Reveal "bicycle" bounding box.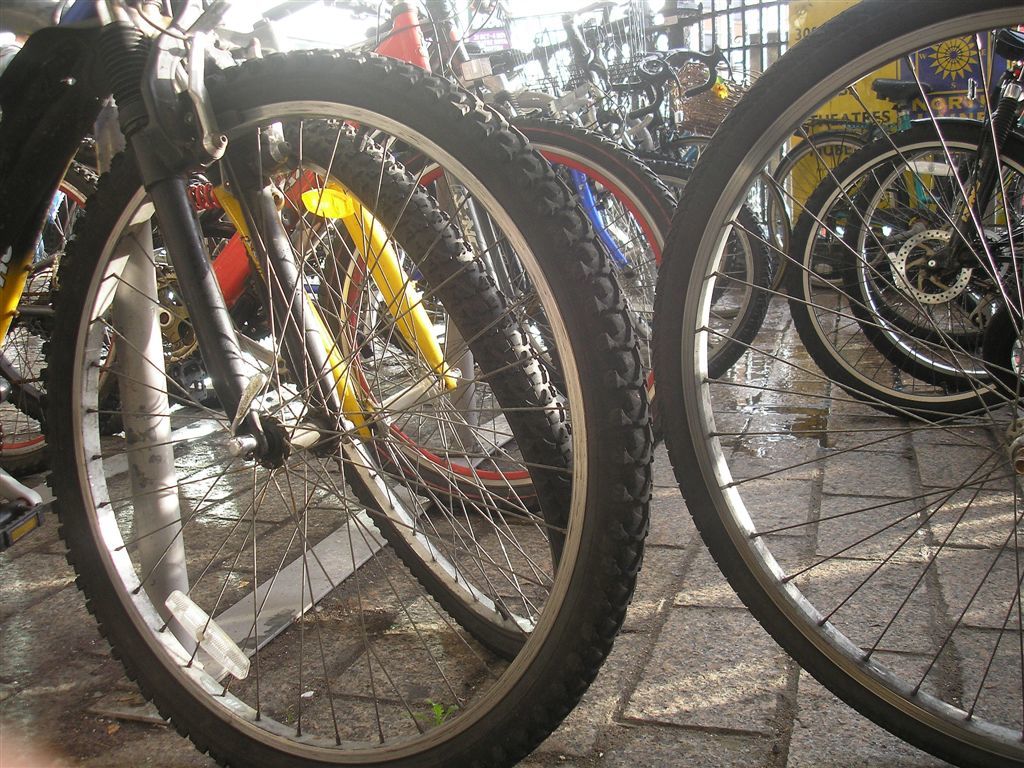
Revealed: bbox=(523, 0, 819, 310).
